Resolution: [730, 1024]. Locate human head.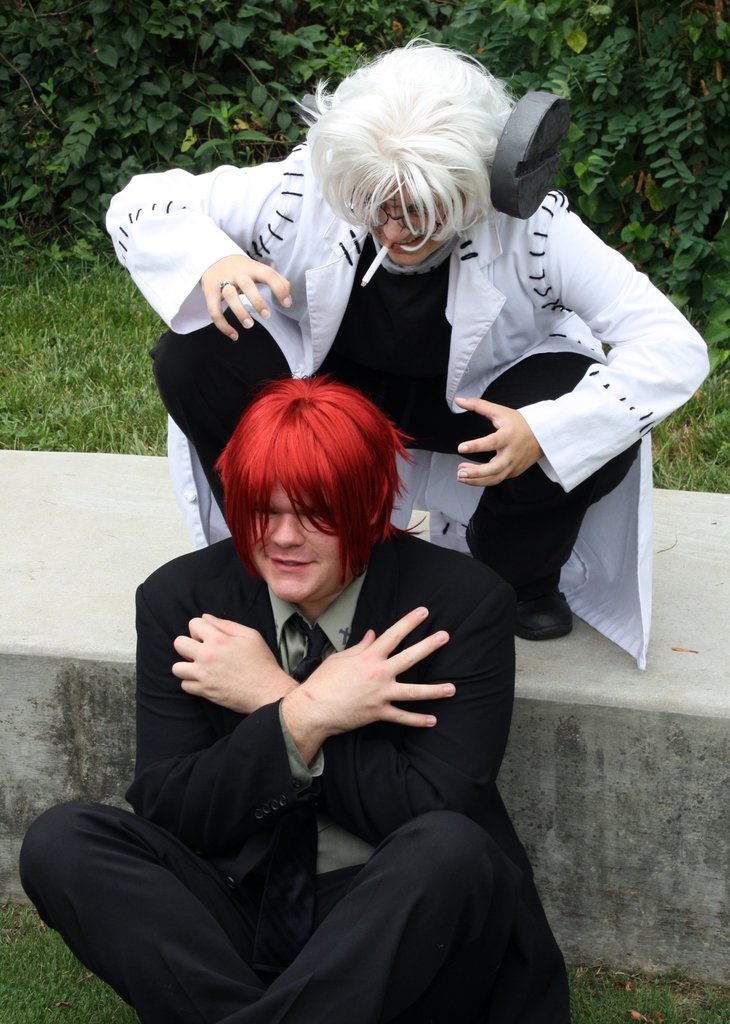
rect(296, 49, 542, 270).
